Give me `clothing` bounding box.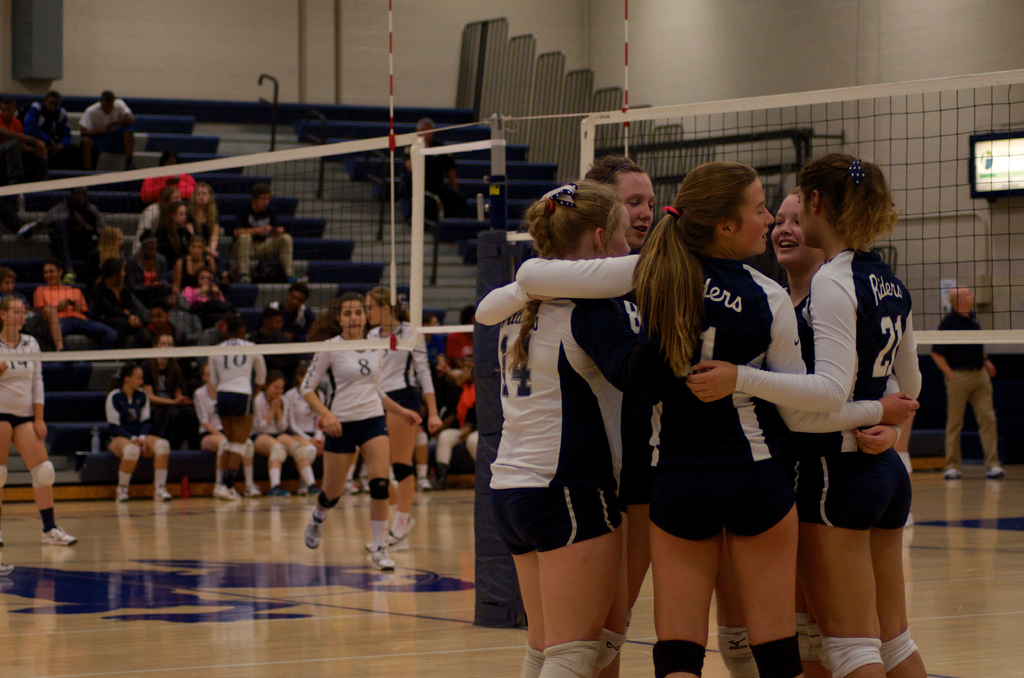
rect(748, 261, 931, 536).
